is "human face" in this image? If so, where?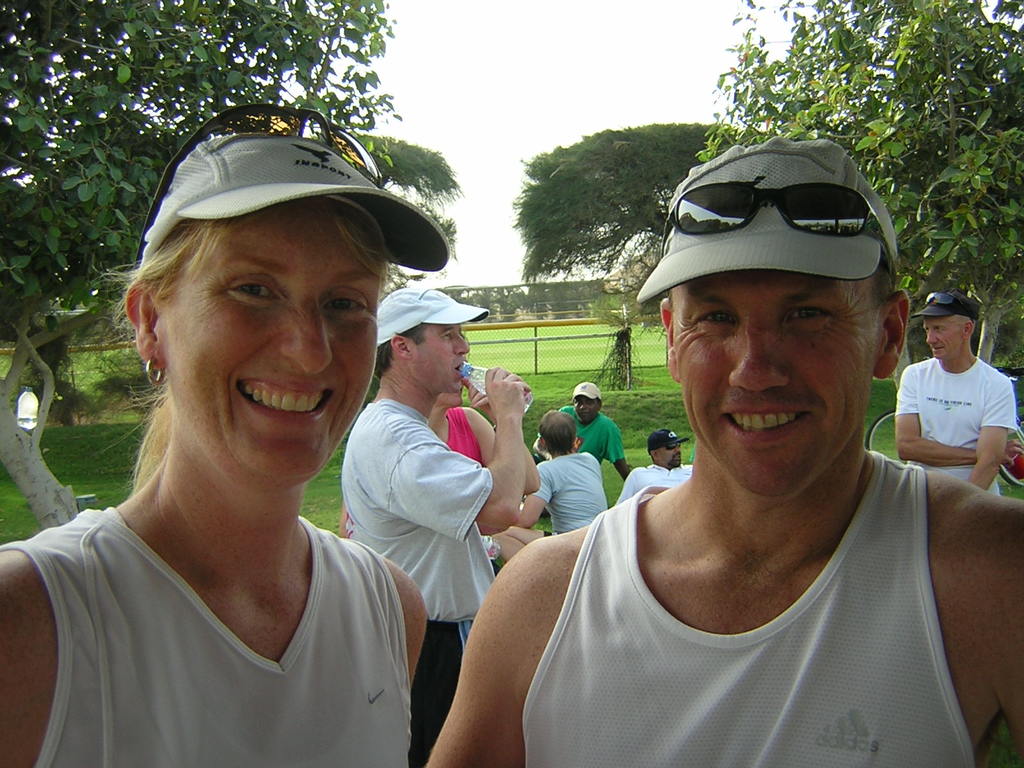
Yes, at (673,267,876,496).
